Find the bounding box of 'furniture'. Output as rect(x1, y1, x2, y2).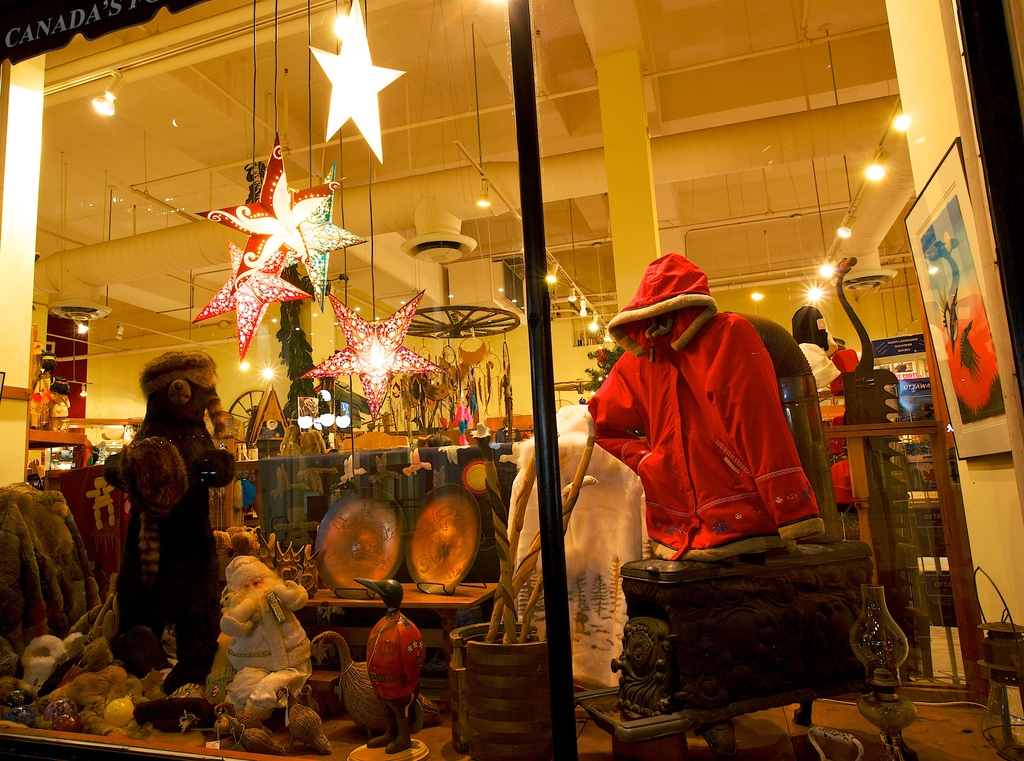
rect(220, 460, 266, 543).
